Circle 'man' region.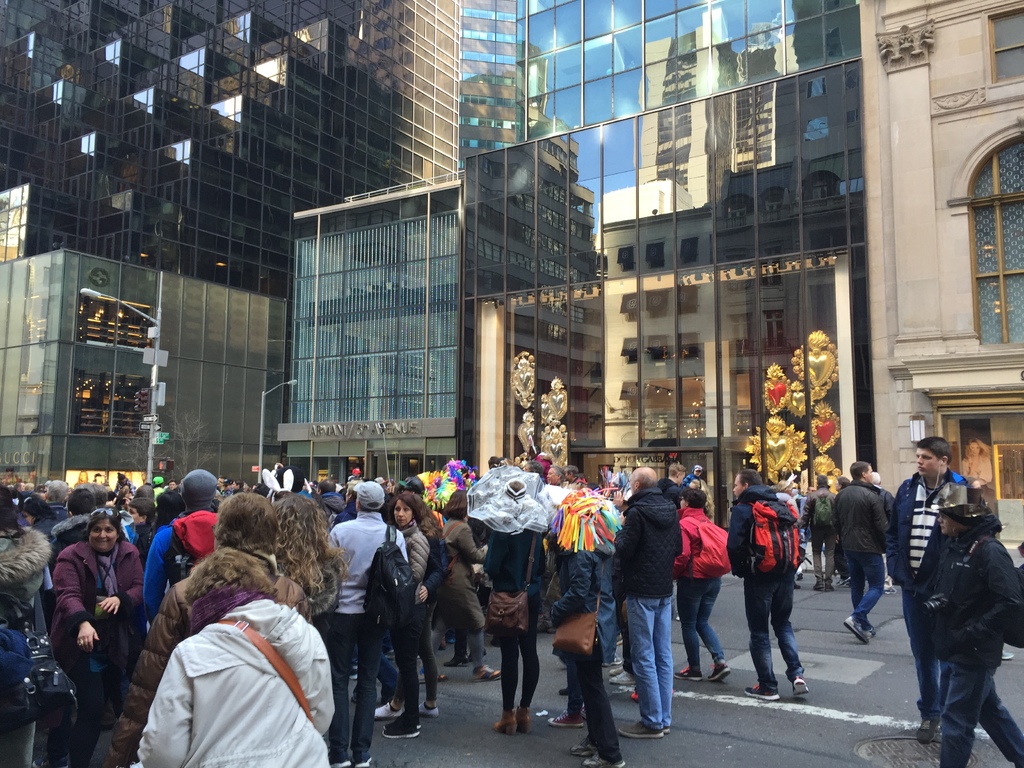
Region: 794, 474, 831, 598.
